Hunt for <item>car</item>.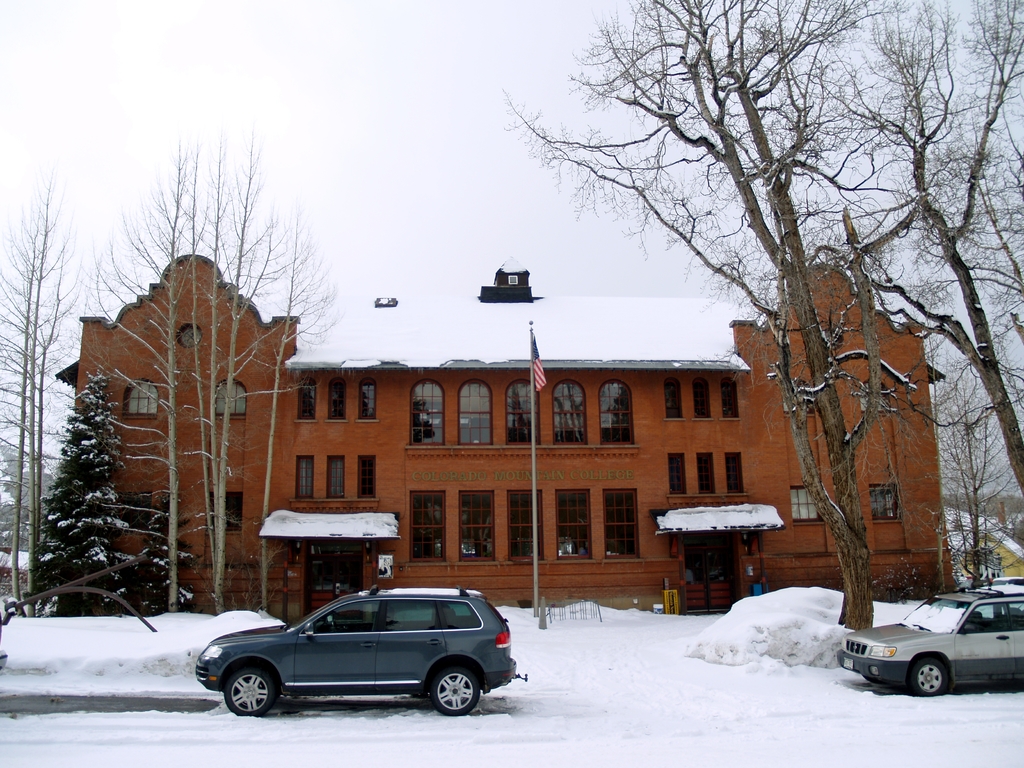
Hunted down at 991/577/1023/586.
